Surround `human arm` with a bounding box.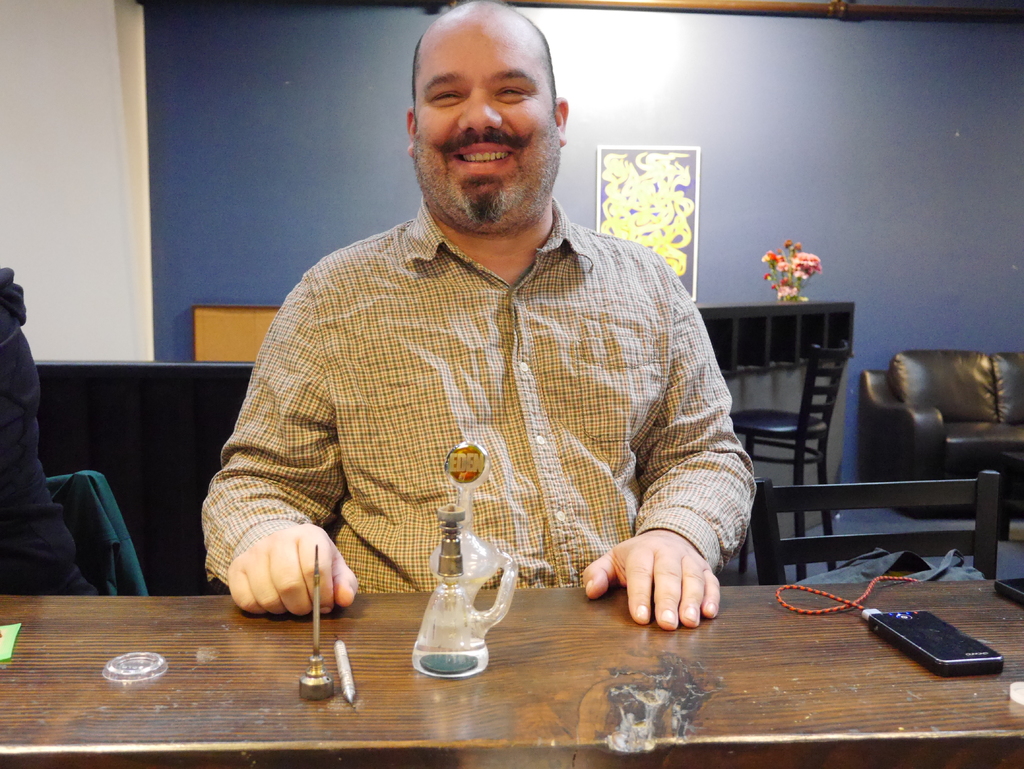
<bbox>198, 262, 362, 617</bbox>.
